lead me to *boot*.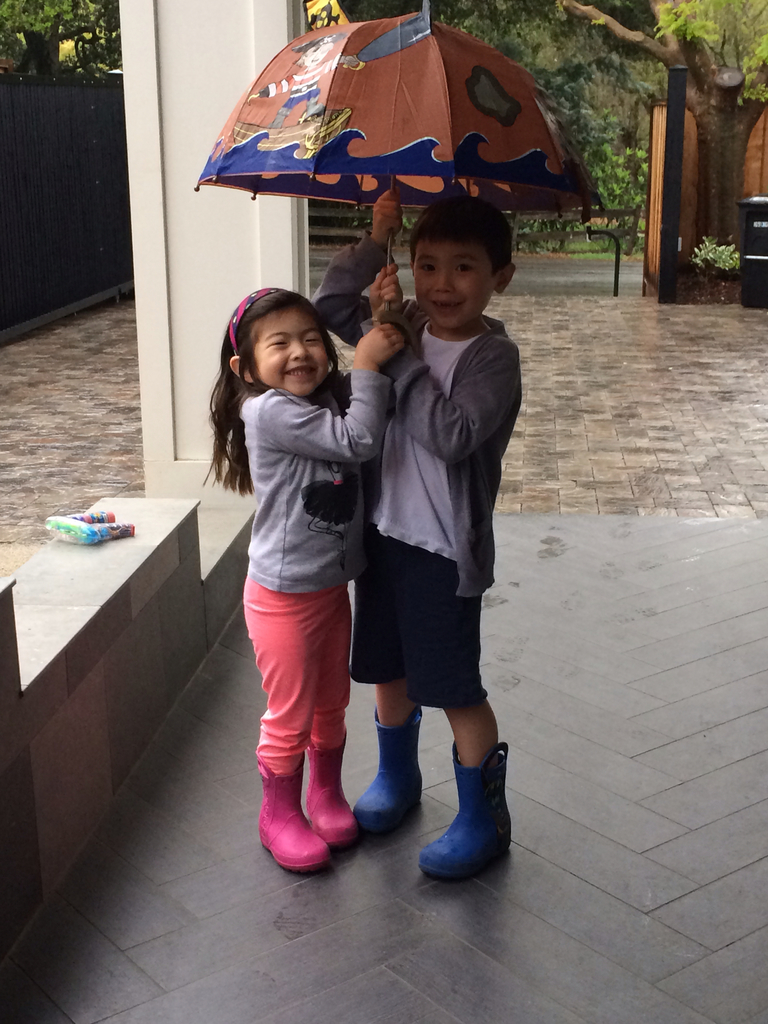
Lead to (x1=254, y1=767, x2=326, y2=867).
